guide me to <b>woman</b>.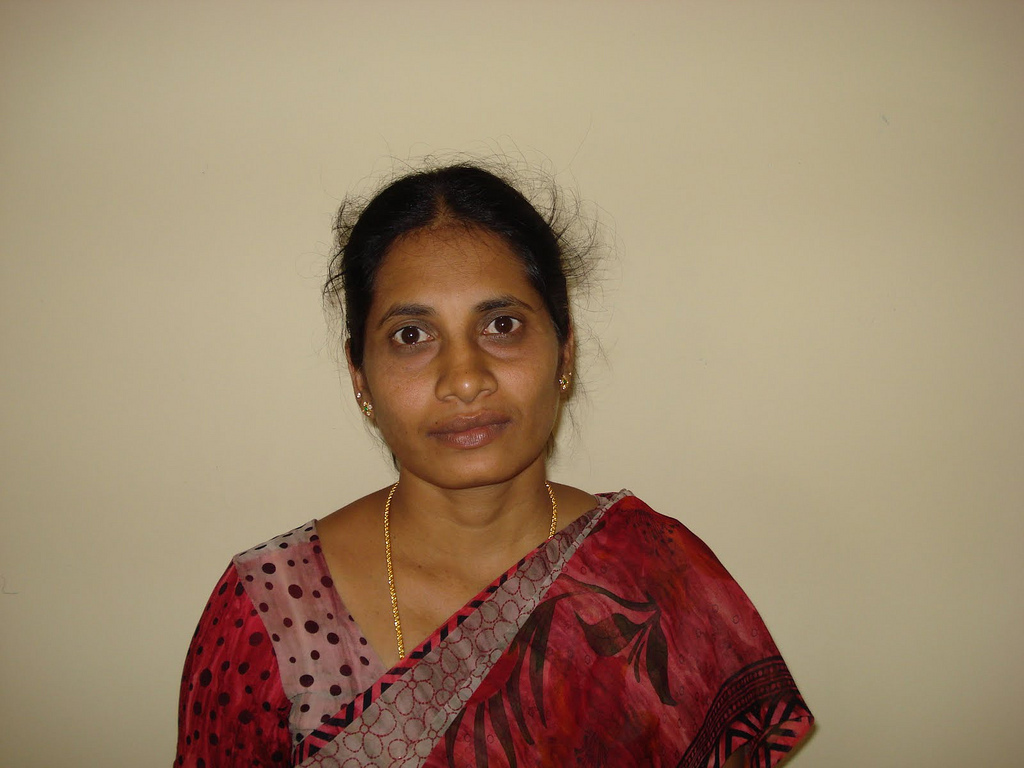
Guidance: [165,104,828,767].
